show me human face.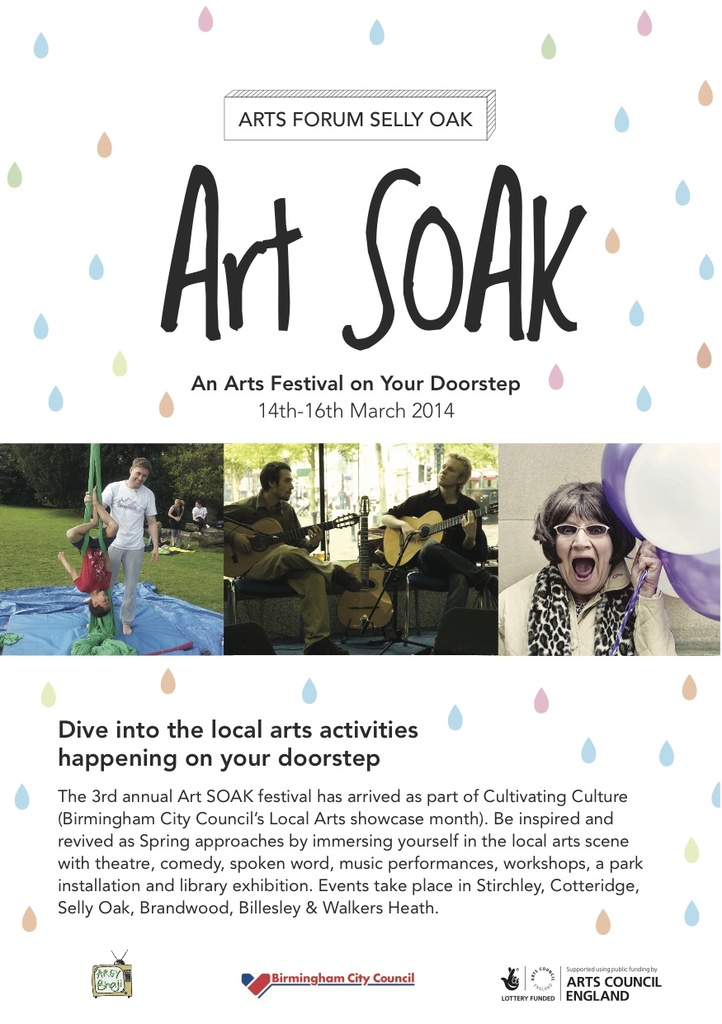
human face is here: left=559, top=512, right=611, bottom=602.
